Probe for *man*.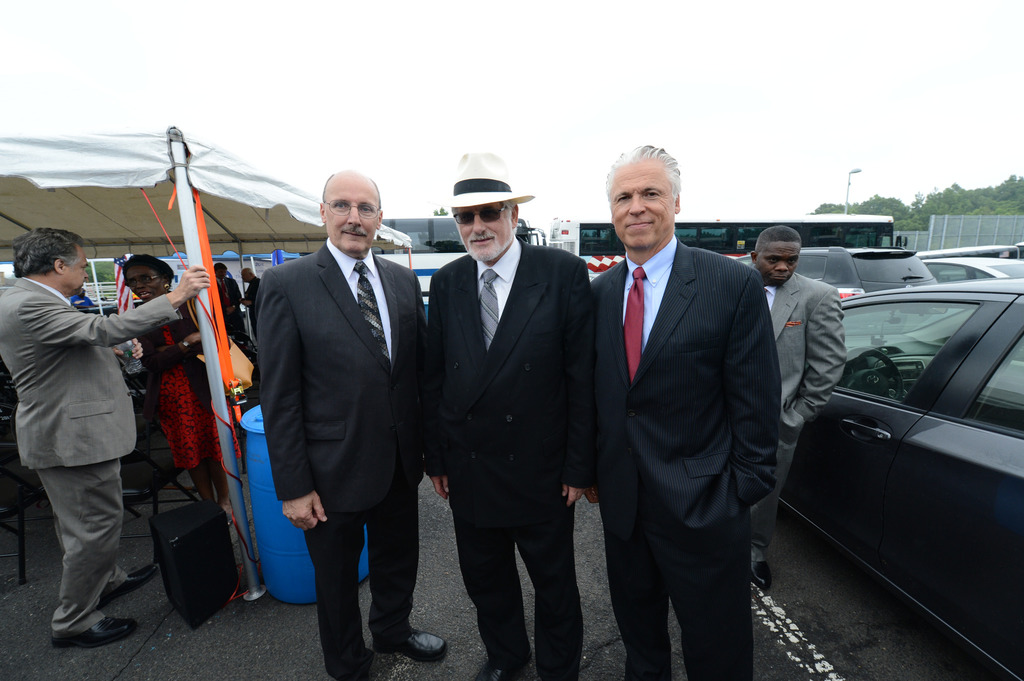
Probe result: 243:266:260:318.
